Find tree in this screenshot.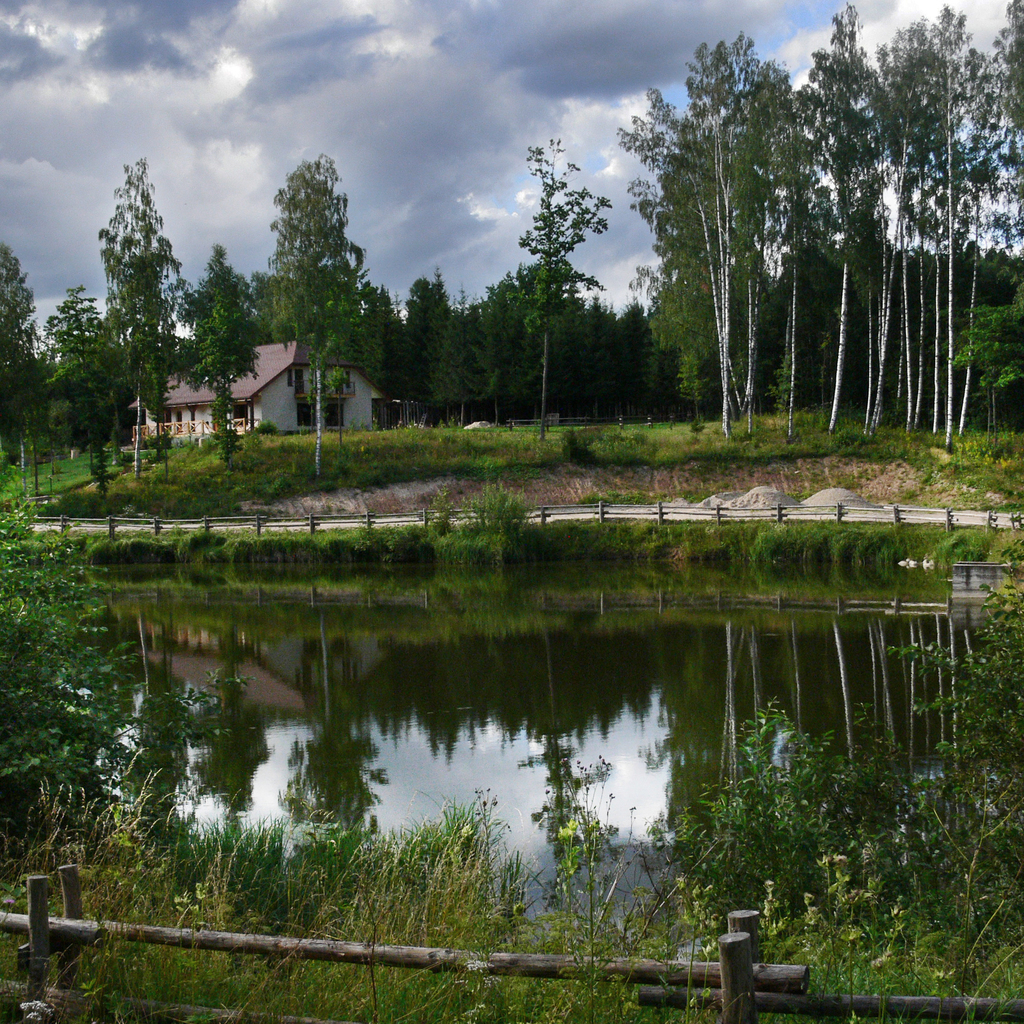
The bounding box for tree is x1=0, y1=491, x2=113, y2=851.
